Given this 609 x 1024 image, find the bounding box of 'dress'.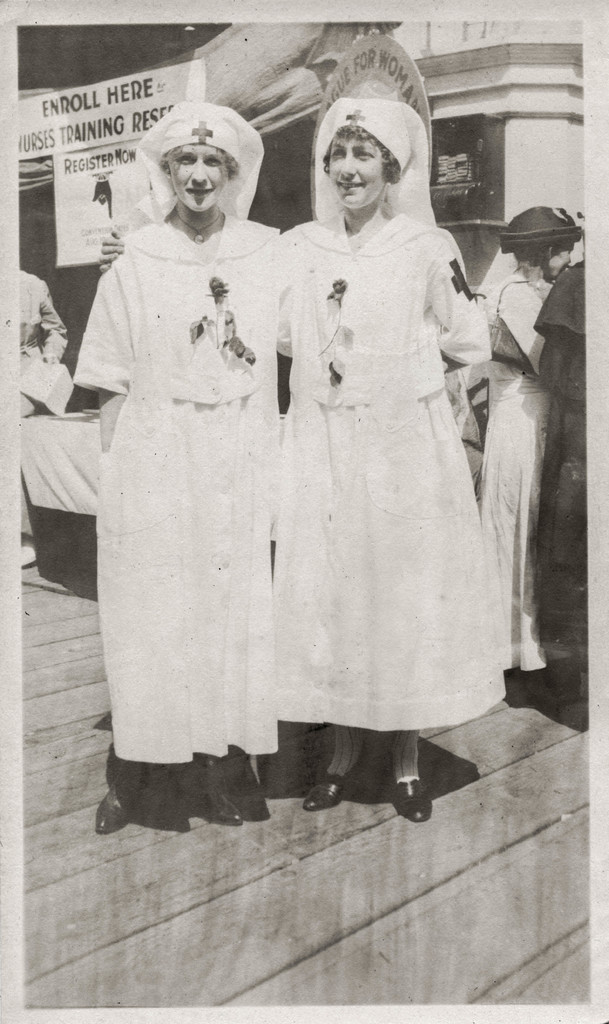
left=64, top=214, right=280, bottom=765.
